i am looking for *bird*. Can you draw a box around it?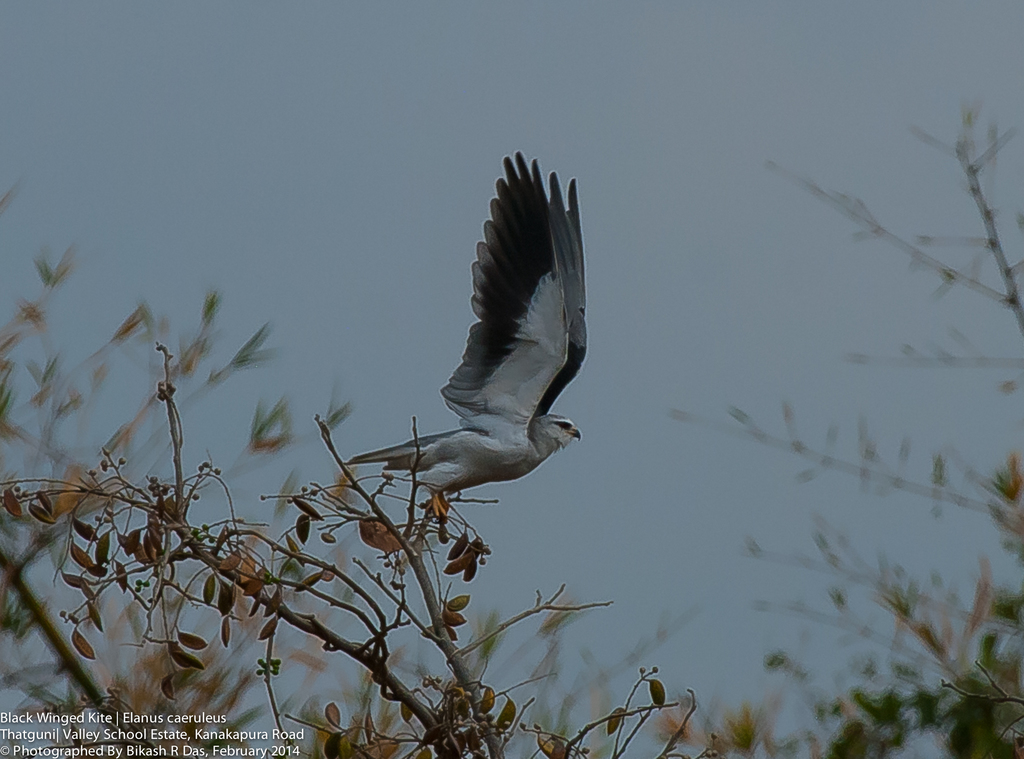
Sure, the bounding box is (x1=321, y1=170, x2=599, y2=543).
